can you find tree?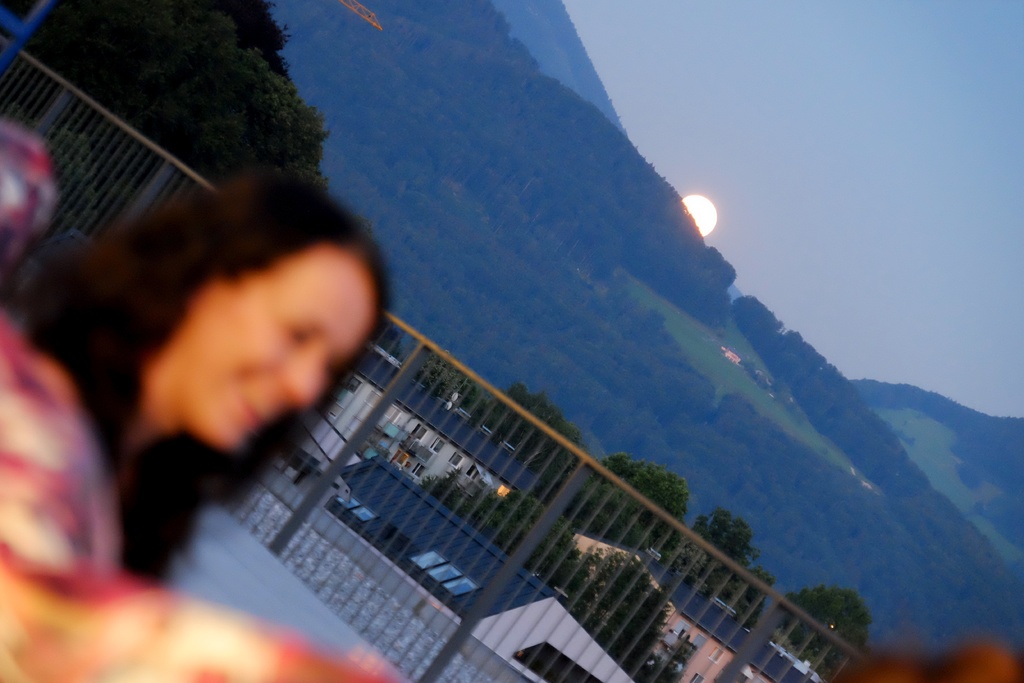
Yes, bounding box: x1=669, y1=498, x2=783, y2=636.
